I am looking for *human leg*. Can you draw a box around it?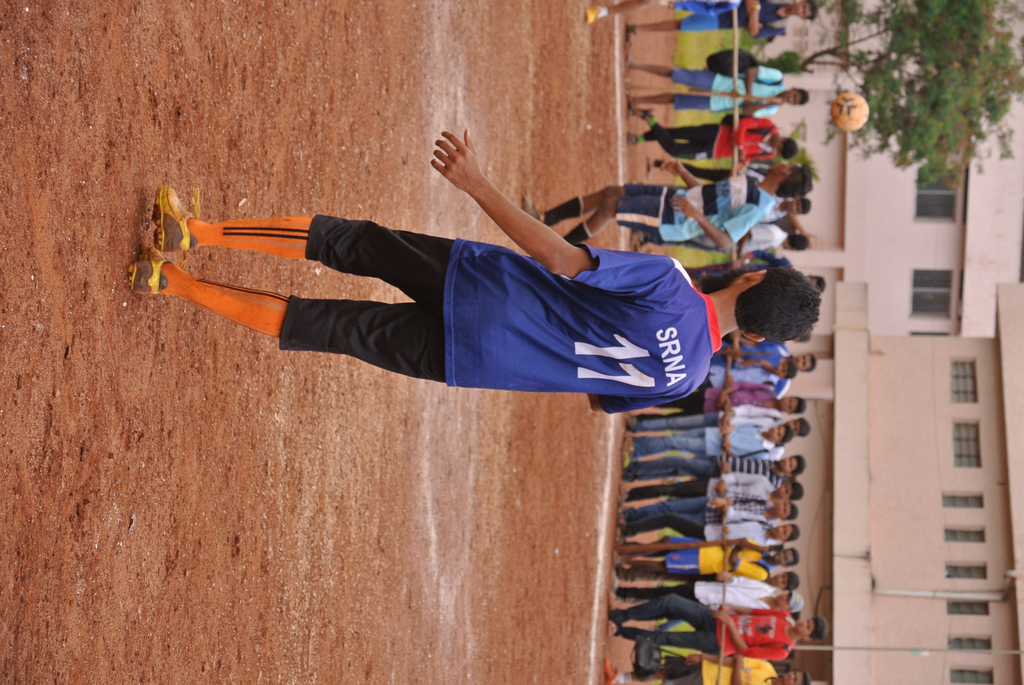
Sure, the bounding box is <box>630,439,698,452</box>.
